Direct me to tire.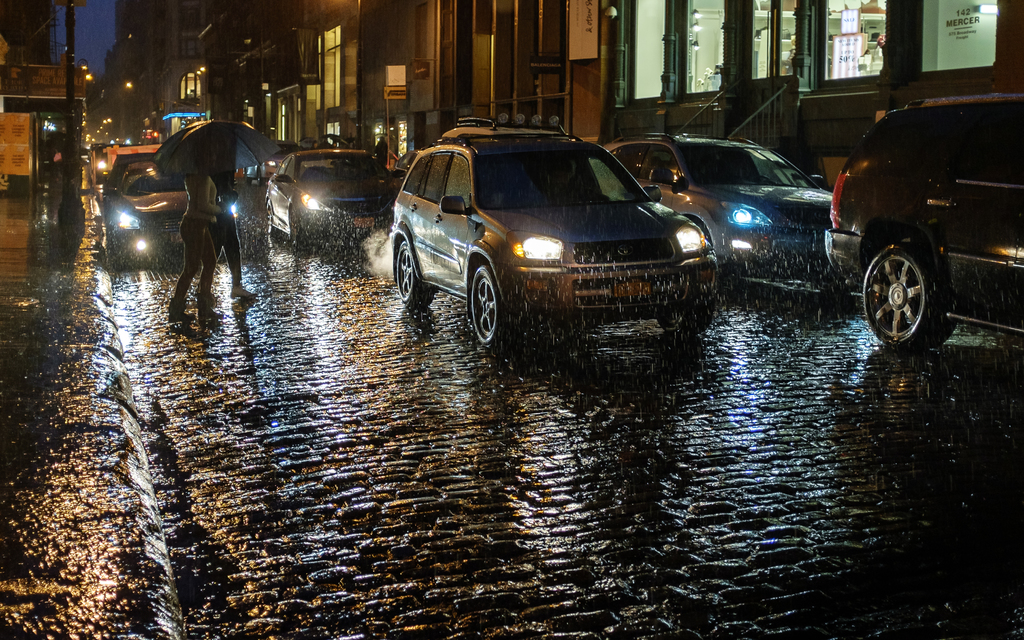
Direction: l=465, t=268, r=515, b=348.
